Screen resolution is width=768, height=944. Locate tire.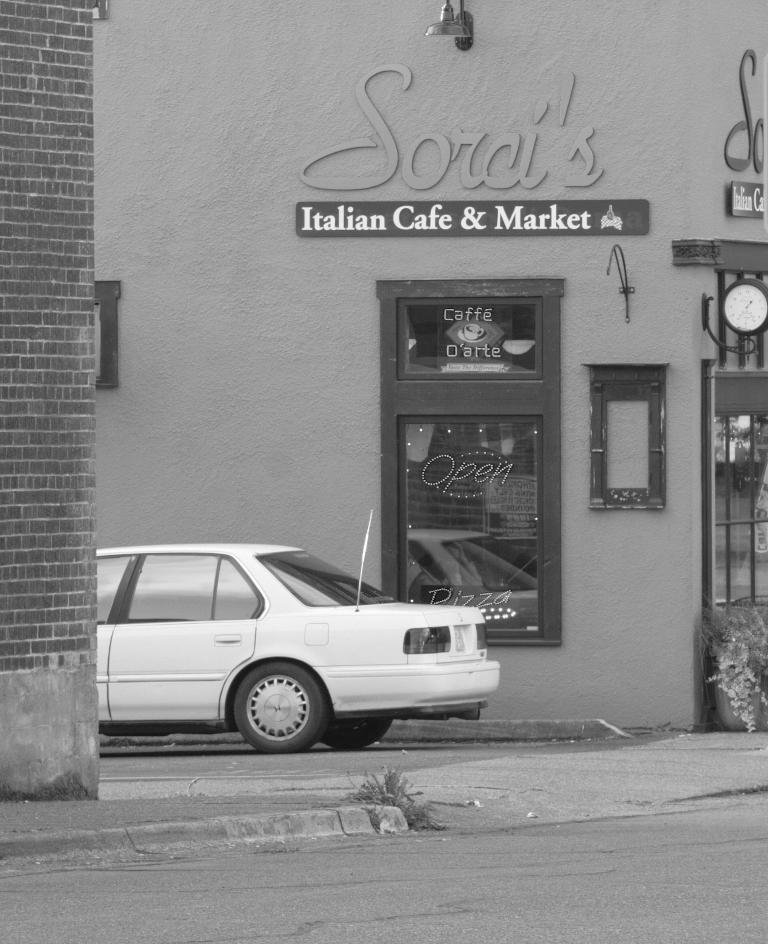
<bbox>215, 671, 334, 743</bbox>.
